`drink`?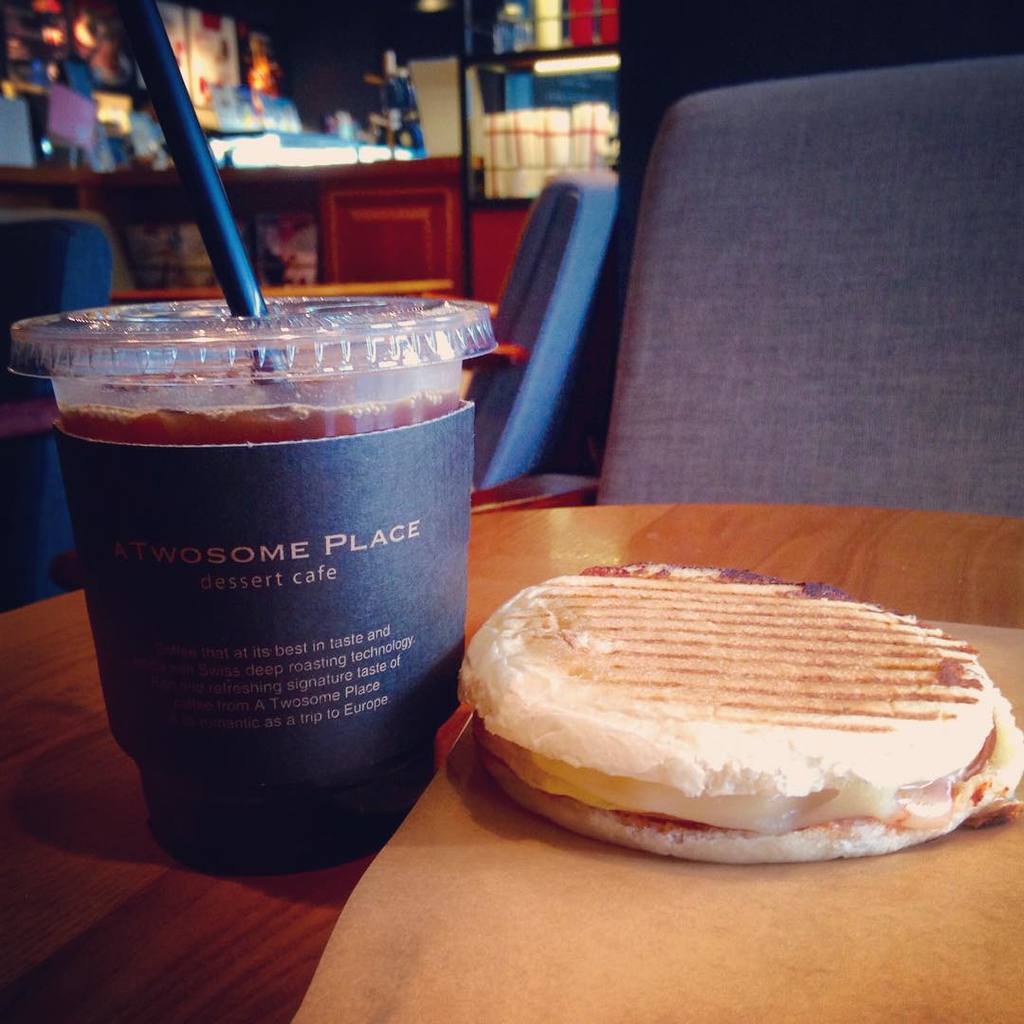
pyautogui.locateOnScreen(57, 402, 466, 873)
